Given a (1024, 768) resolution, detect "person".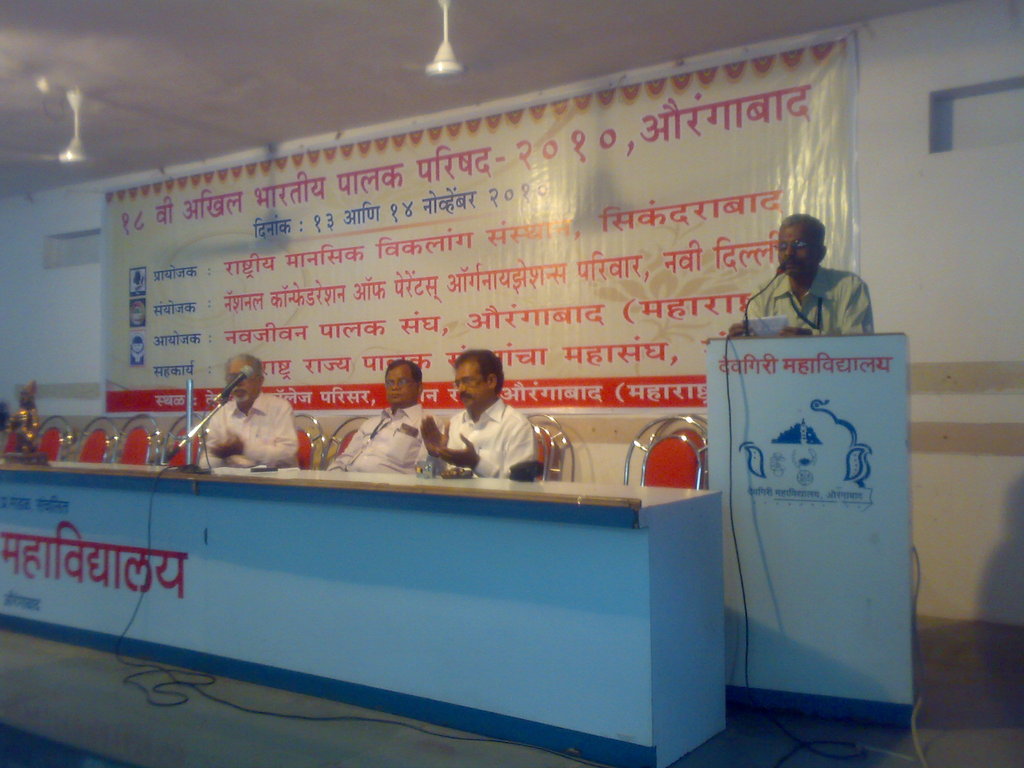
[x1=424, y1=344, x2=538, y2=476].
